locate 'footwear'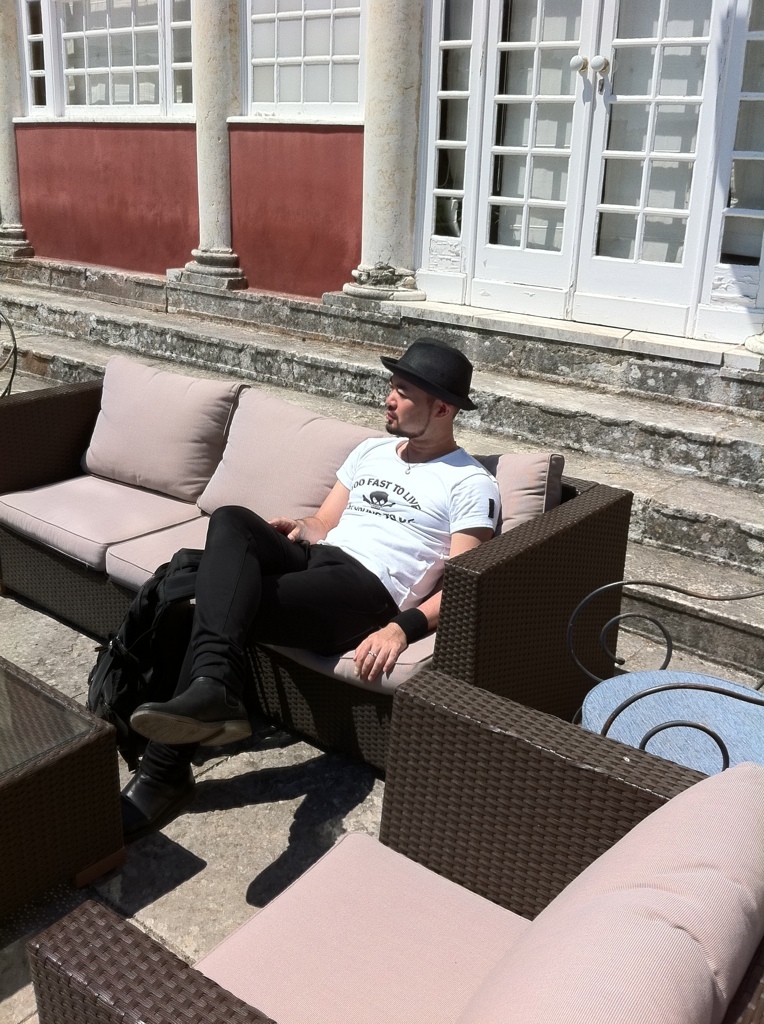
bbox=(131, 680, 257, 757)
